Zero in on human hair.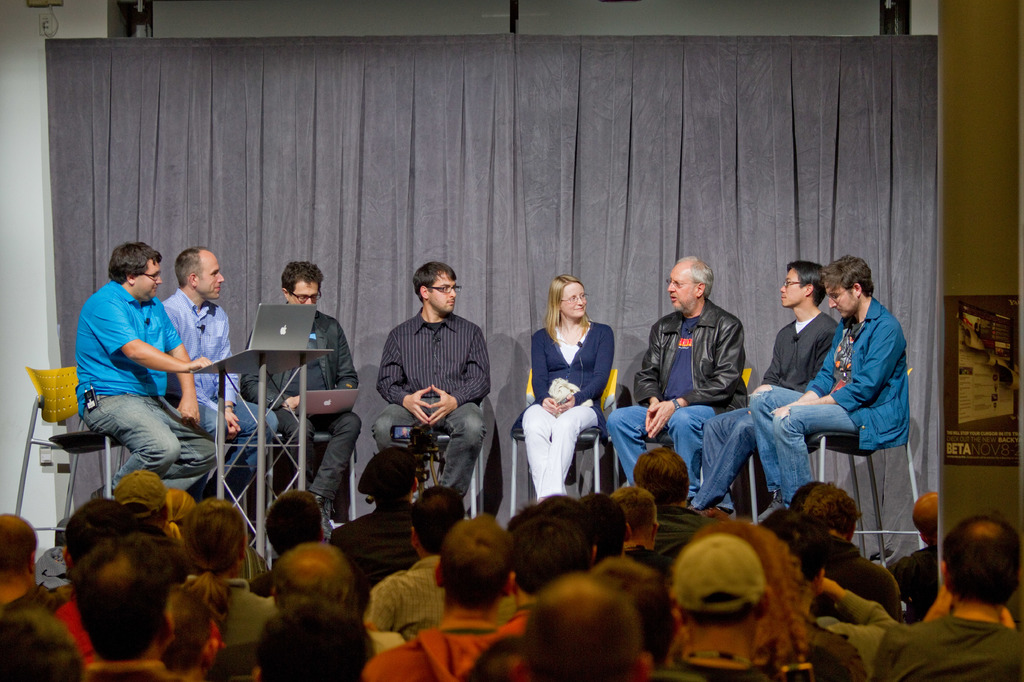
Zeroed in: left=444, top=529, right=516, bottom=603.
